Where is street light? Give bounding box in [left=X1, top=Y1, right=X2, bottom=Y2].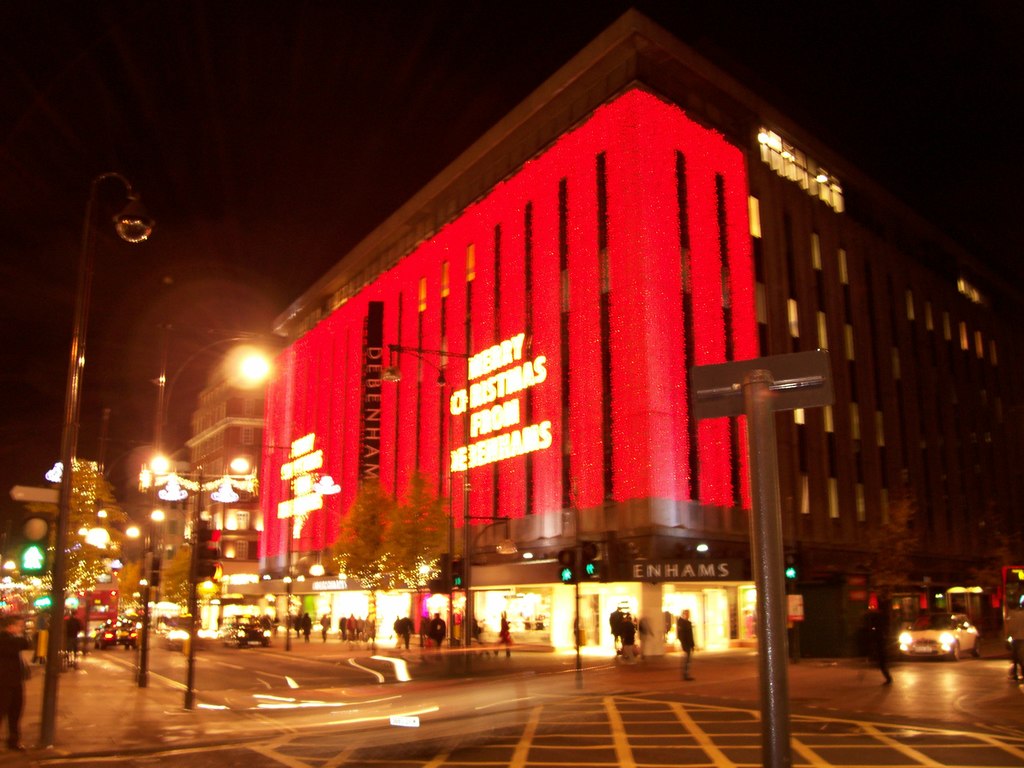
[left=31, top=161, right=154, bottom=755].
